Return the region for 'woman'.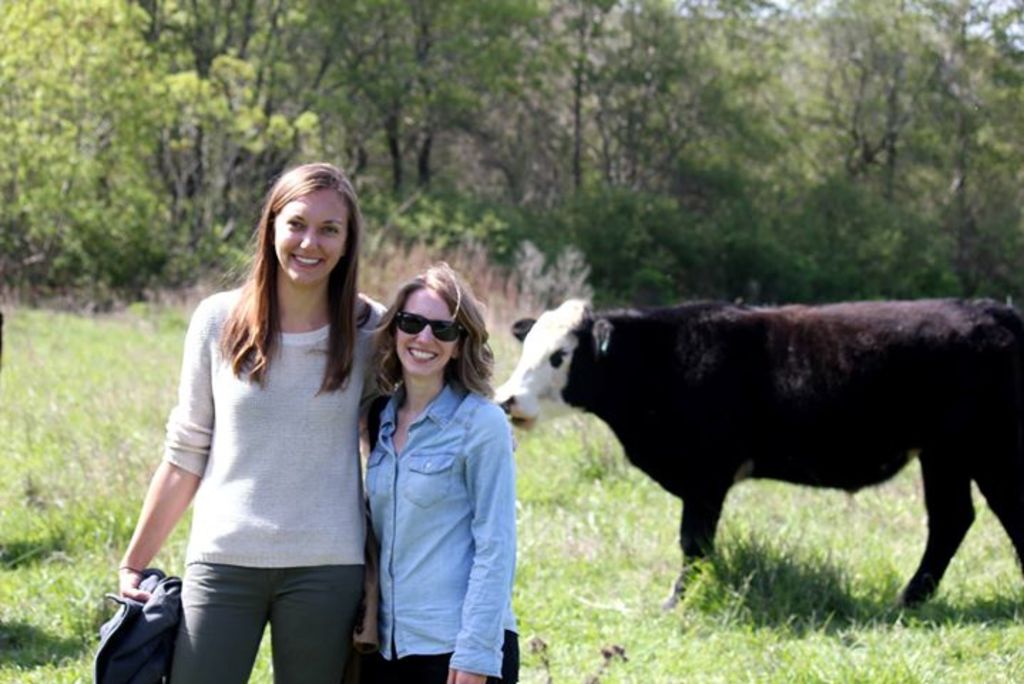
box(134, 160, 383, 678).
